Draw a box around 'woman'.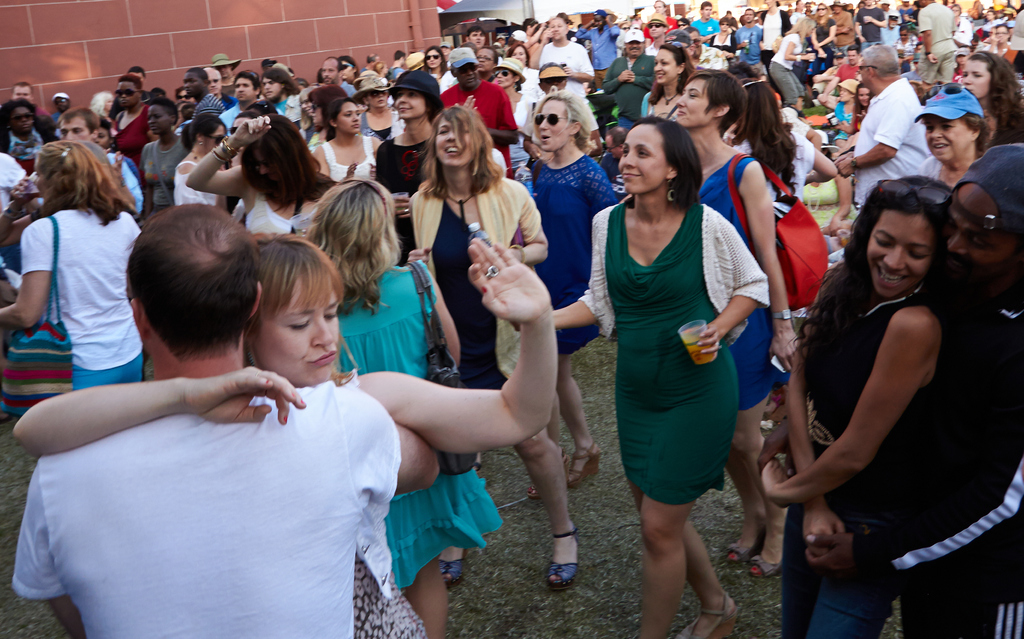
box(916, 85, 995, 190).
